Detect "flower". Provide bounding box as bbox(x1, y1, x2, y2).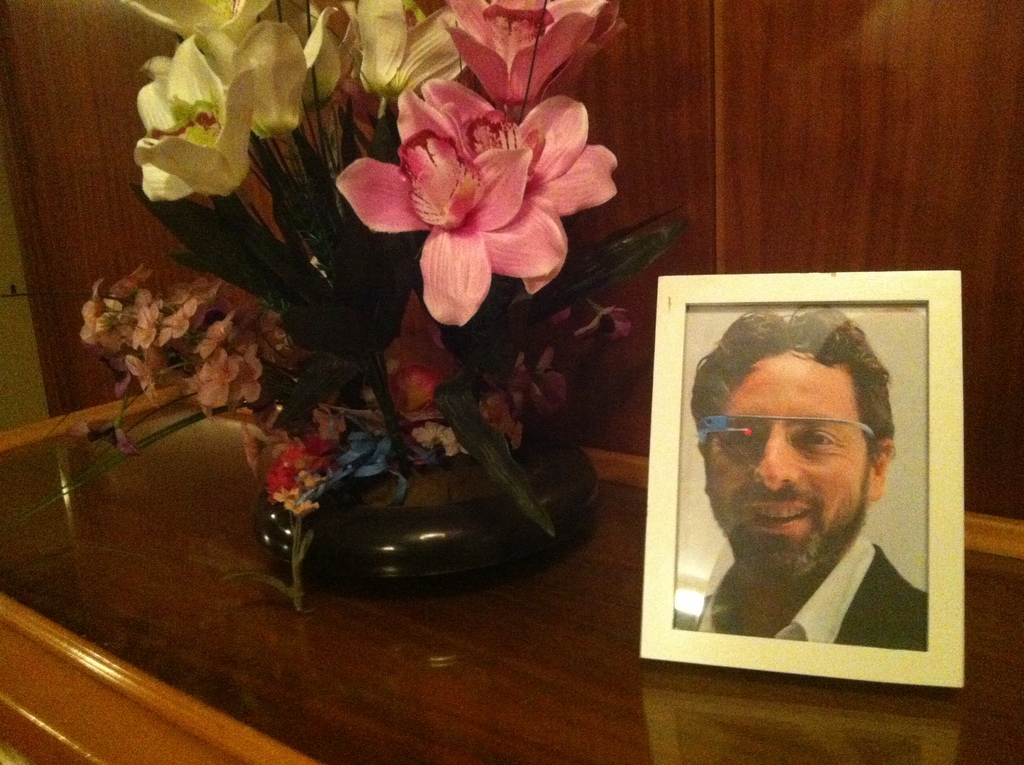
bbox(127, 303, 166, 345).
